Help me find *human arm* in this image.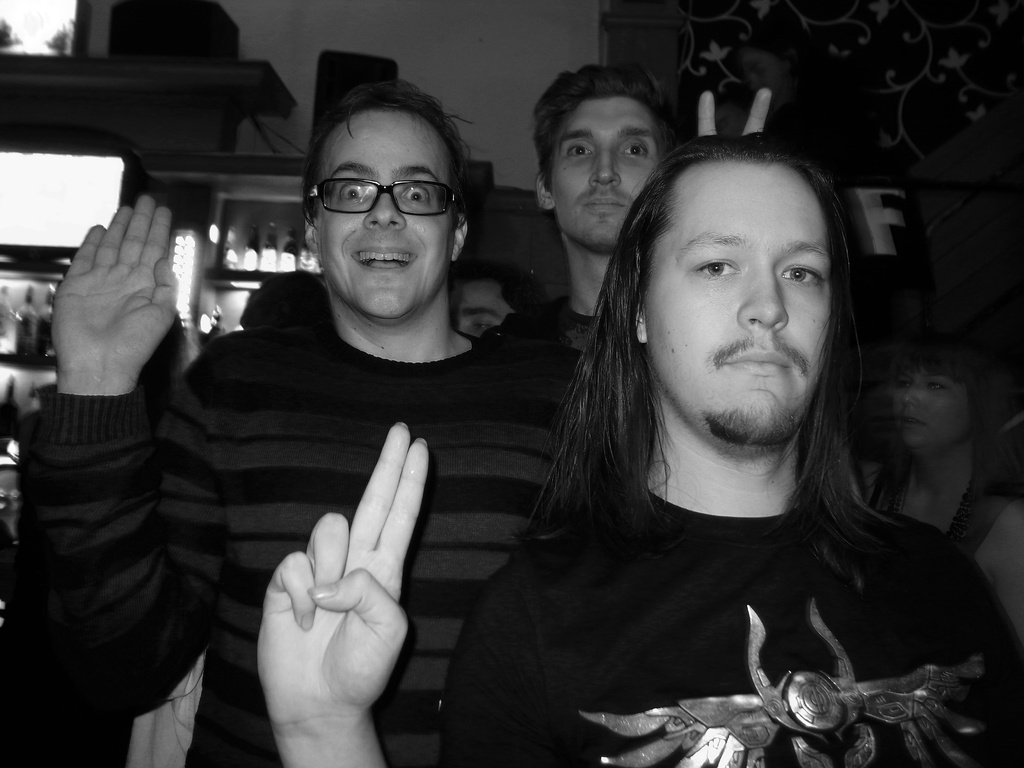
Found it: (left=18, top=189, right=221, bottom=708).
